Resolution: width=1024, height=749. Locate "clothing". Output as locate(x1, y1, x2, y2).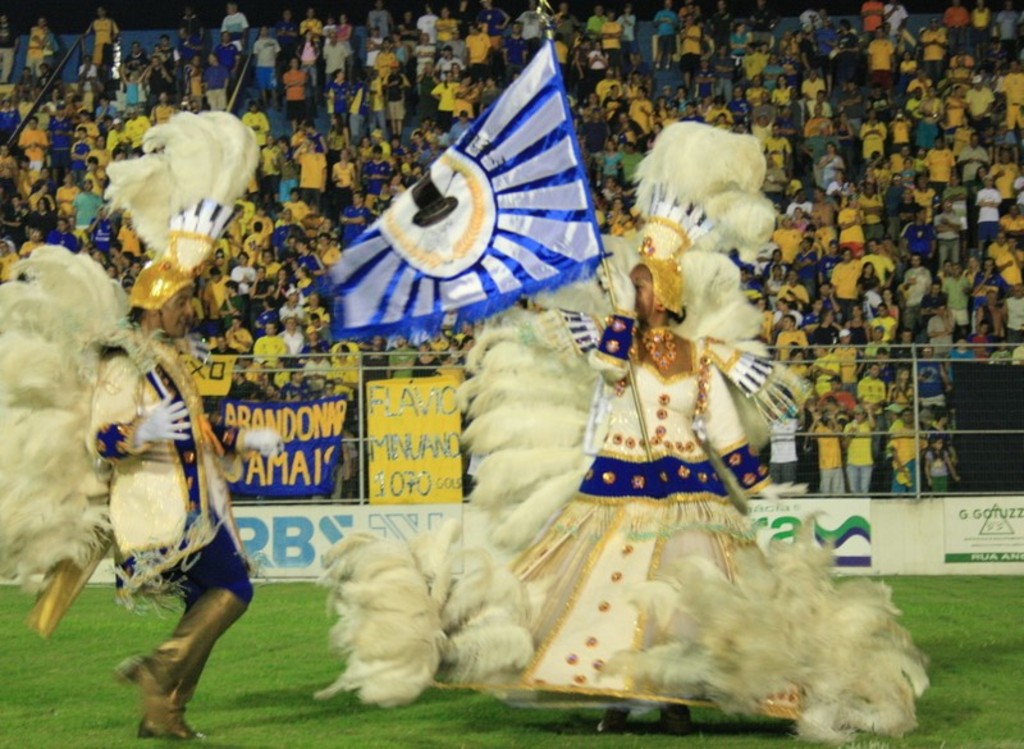
locate(941, 92, 965, 142).
